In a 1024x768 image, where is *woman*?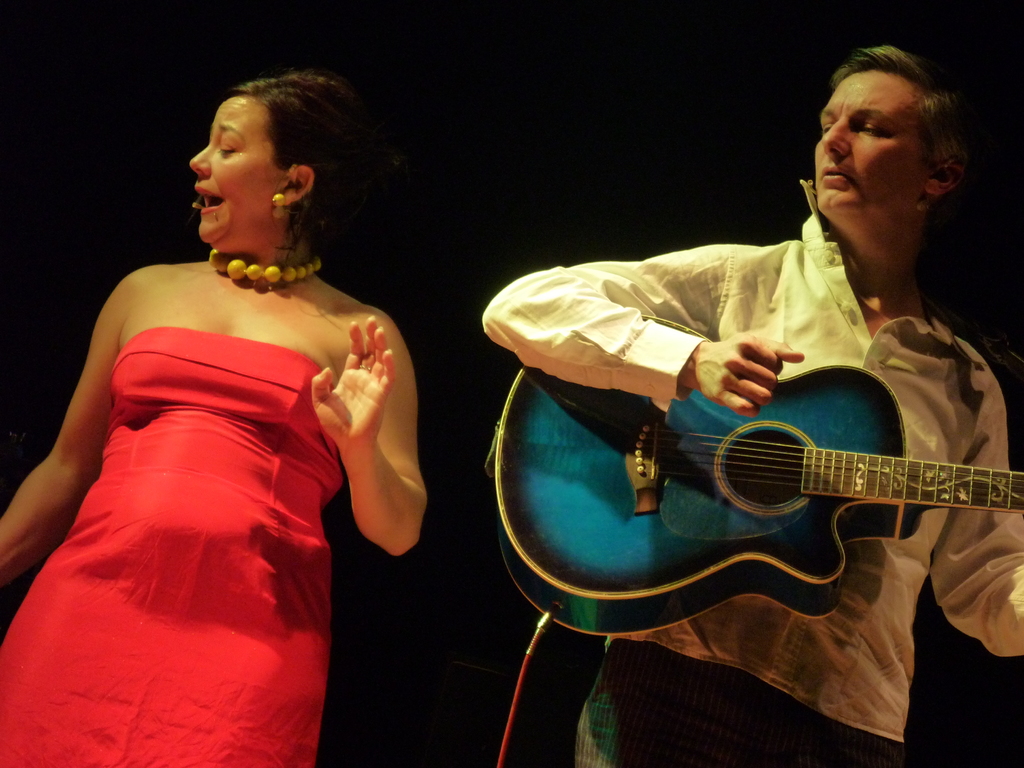
<bbox>7, 82, 442, 753</bbox>.
